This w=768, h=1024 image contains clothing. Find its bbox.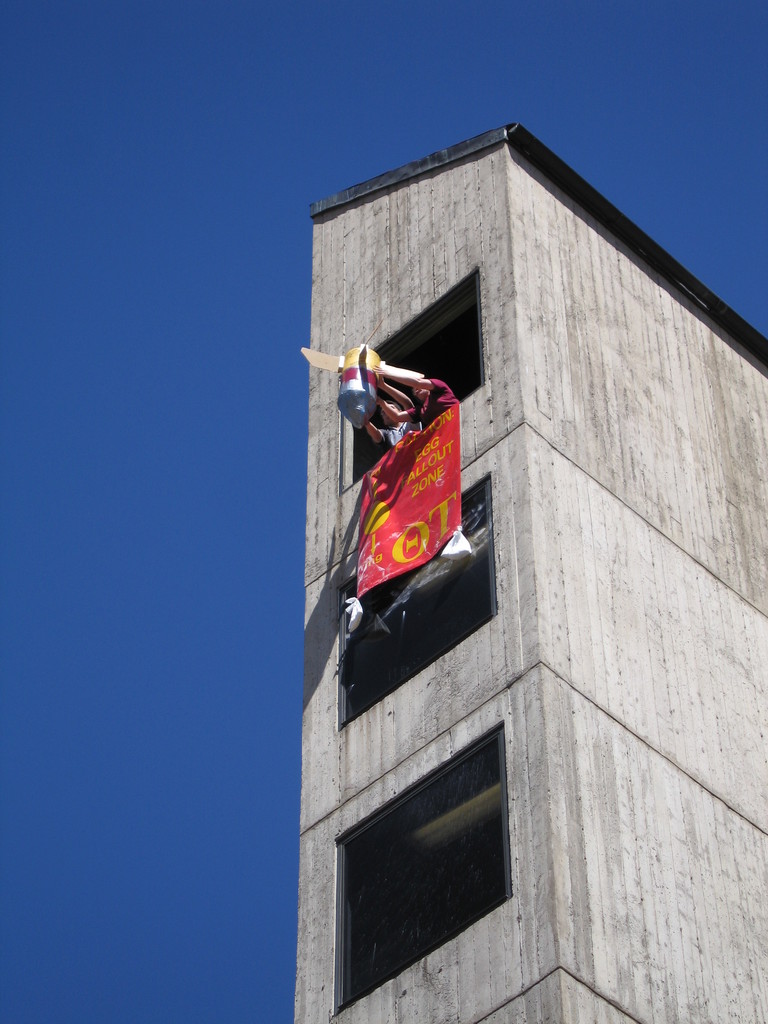
BBox(374, 417, 420, 453).
